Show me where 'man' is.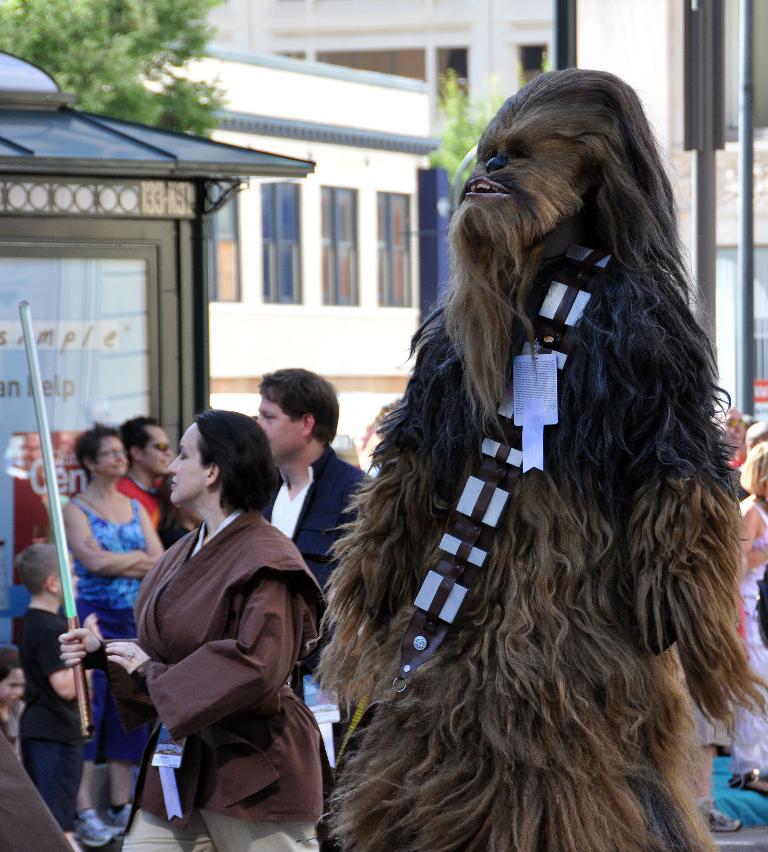
'man' is at bbox=[249, 364, 373, 781].
